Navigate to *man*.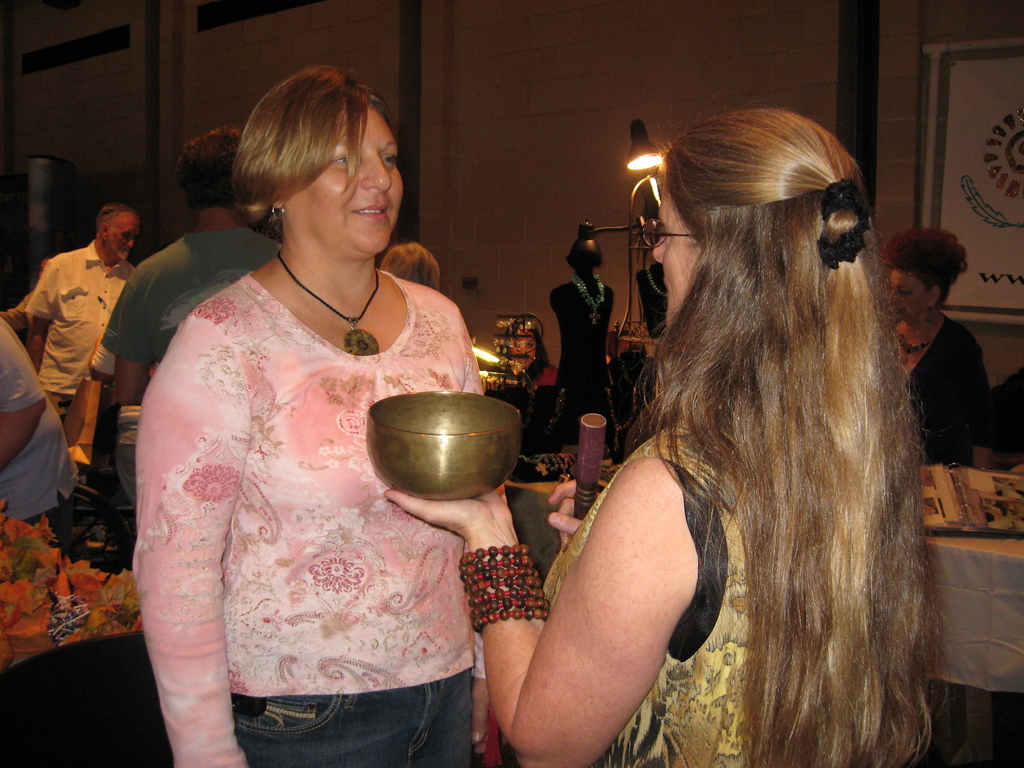
Navigation target: 0 308 88 534.
